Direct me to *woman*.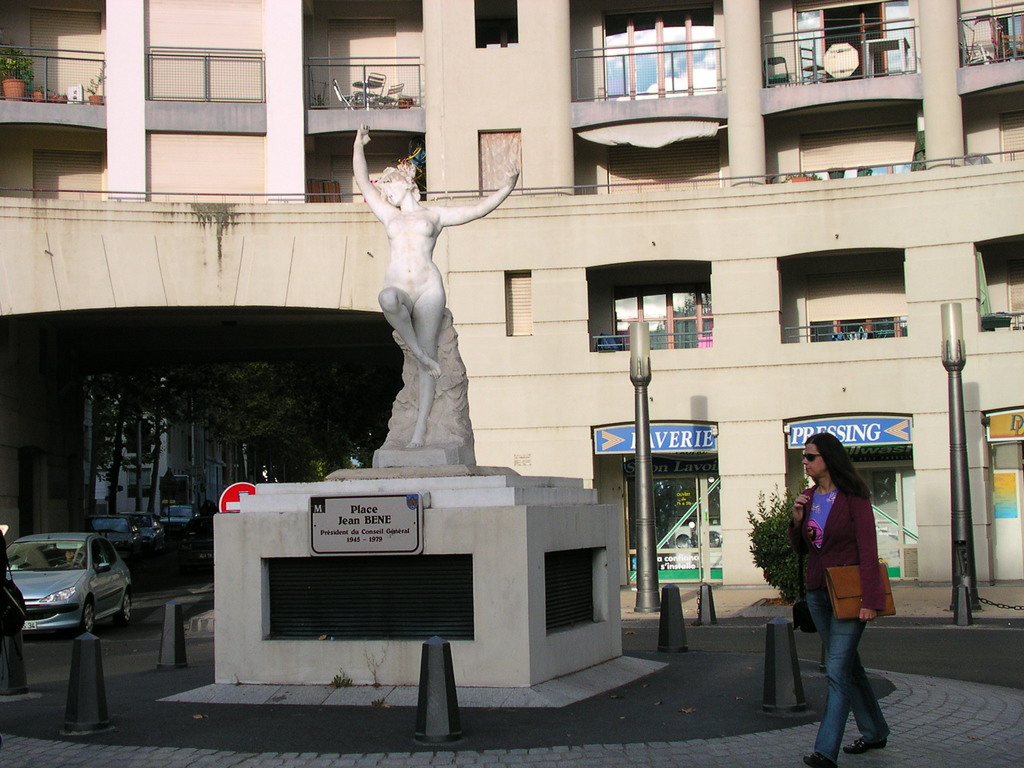
Direction: box=[774, 433, 902, 744].
